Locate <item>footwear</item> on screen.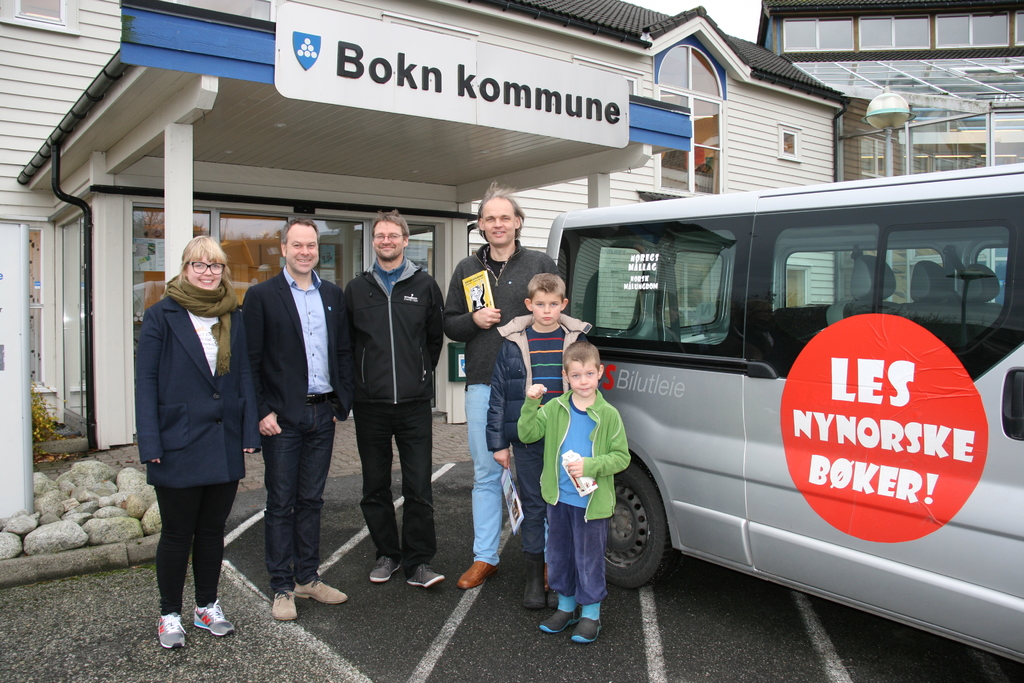
On screen at l=570, t=601, r=601, b=643.
